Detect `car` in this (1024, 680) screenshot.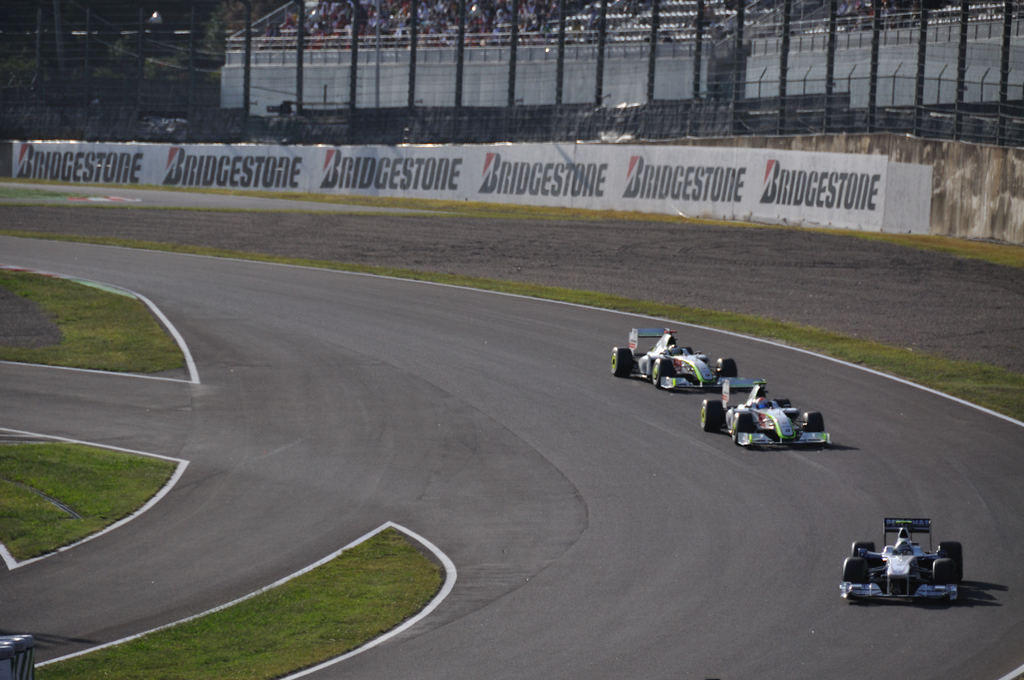
Detection: 700/378/833/446.
